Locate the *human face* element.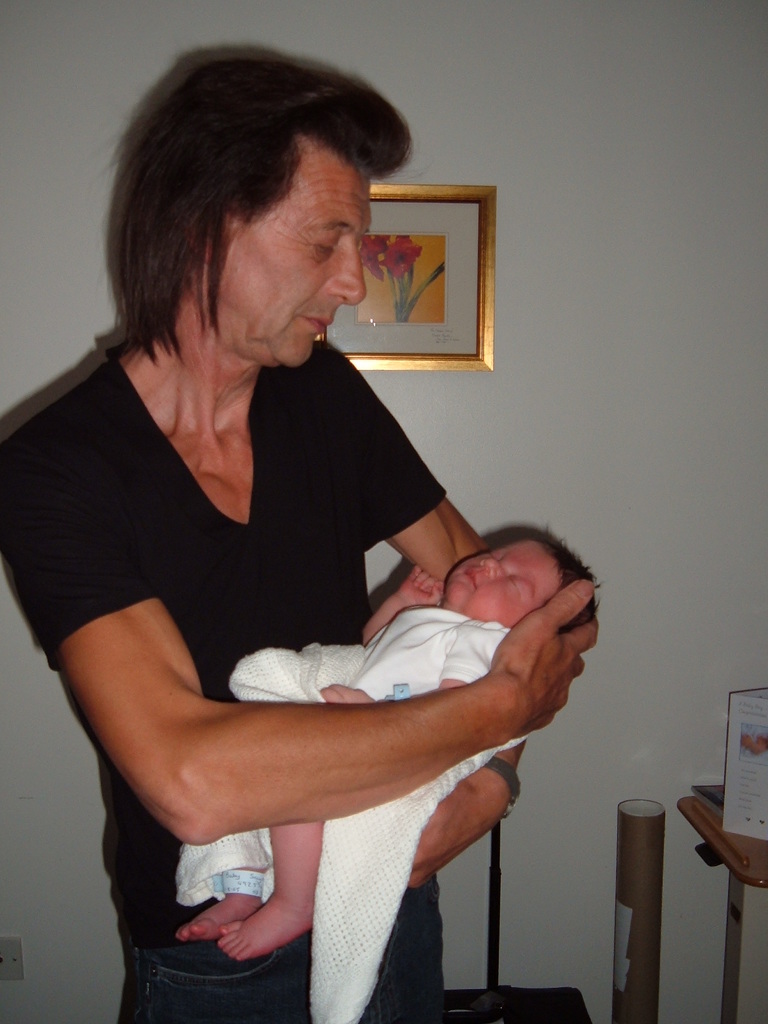
Element bbox: <region>435, 543, 540, 628</region>.
